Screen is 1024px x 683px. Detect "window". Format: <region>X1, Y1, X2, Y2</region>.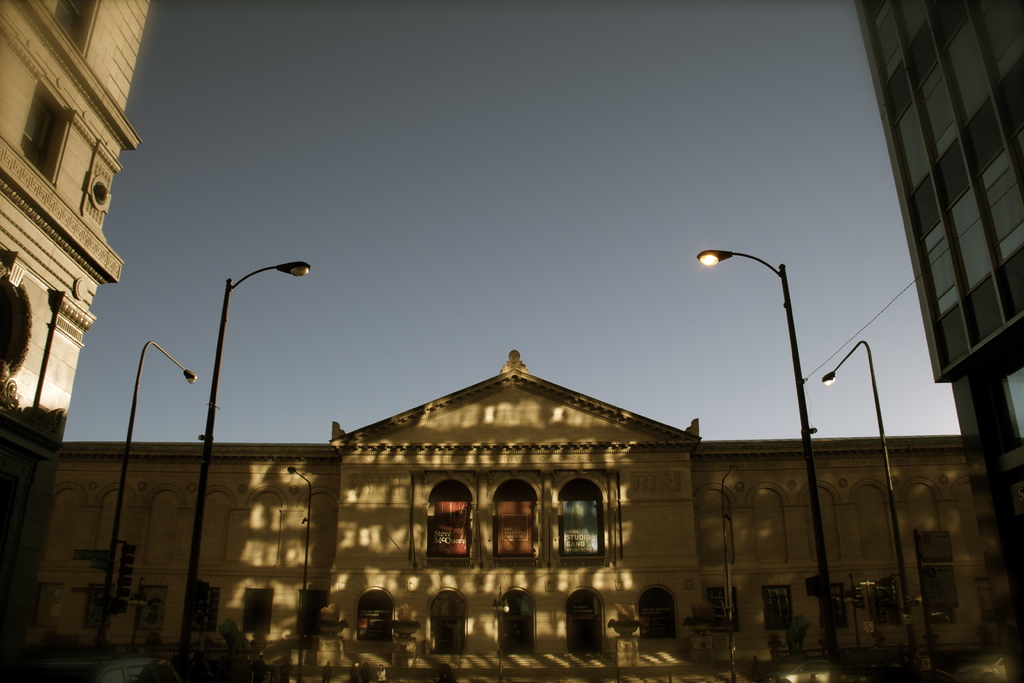
<region>241, 588, 270, 633</region>.
